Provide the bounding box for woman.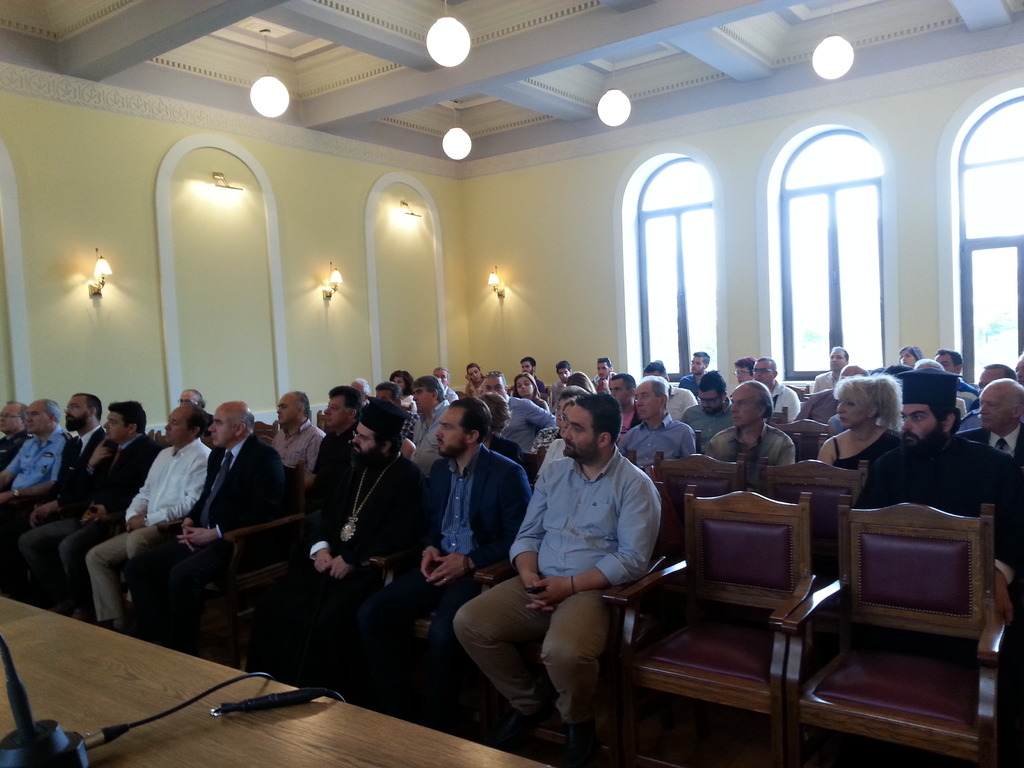
[x1=535, y1=384, x2=582, y2=484].
